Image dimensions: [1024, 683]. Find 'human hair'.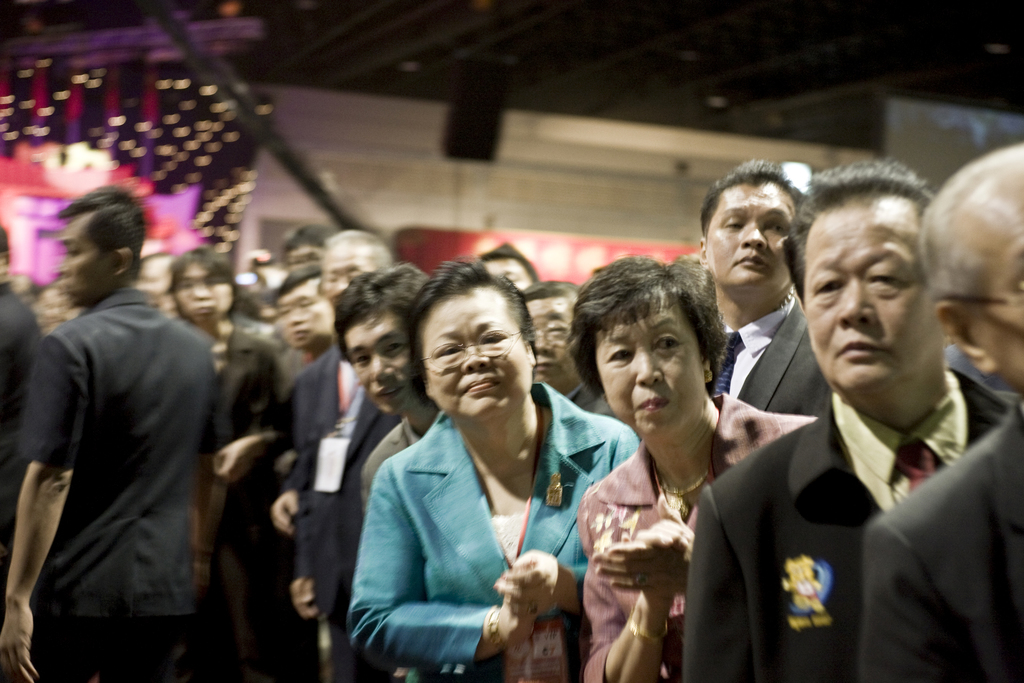
<box>276,262,325,288</box>.
